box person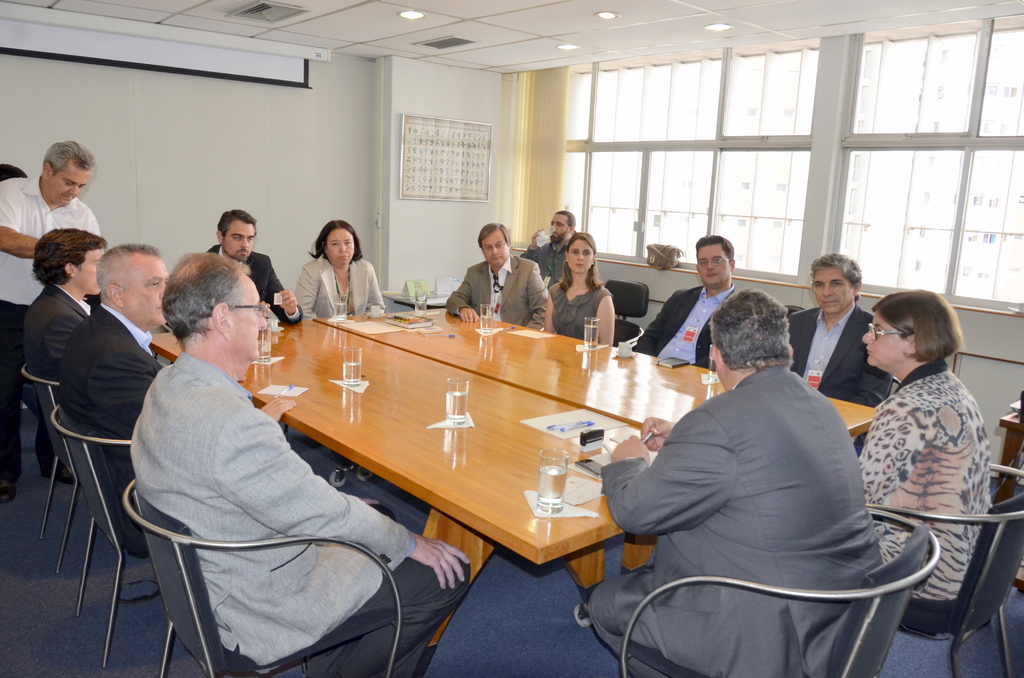
520:208:577:283
